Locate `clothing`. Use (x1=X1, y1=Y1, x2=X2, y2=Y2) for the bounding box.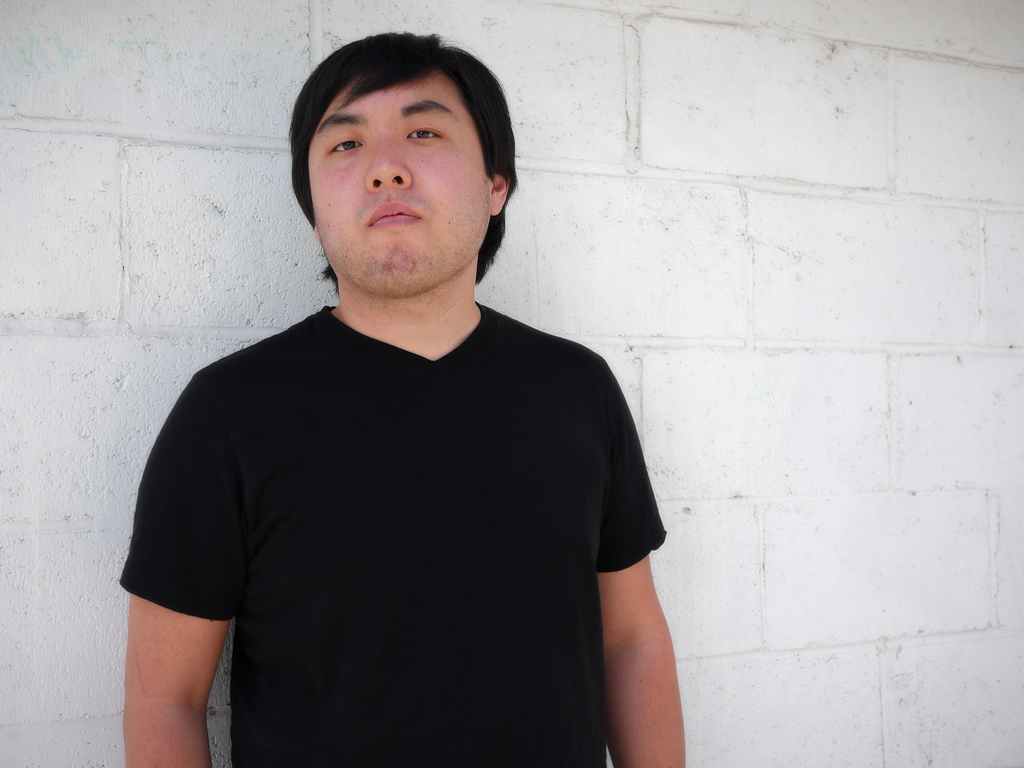
(x1=117, y1=299, x2=668, y2=767).
